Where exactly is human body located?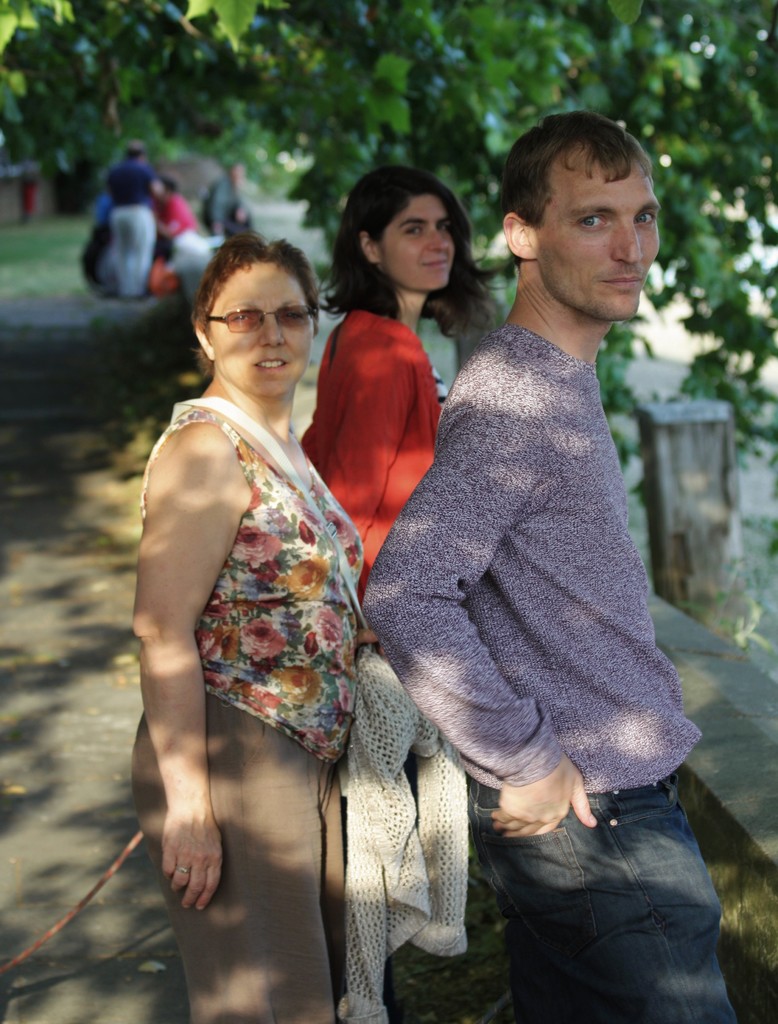
Its bounding box is bbox(157, 172, 202, 265).
